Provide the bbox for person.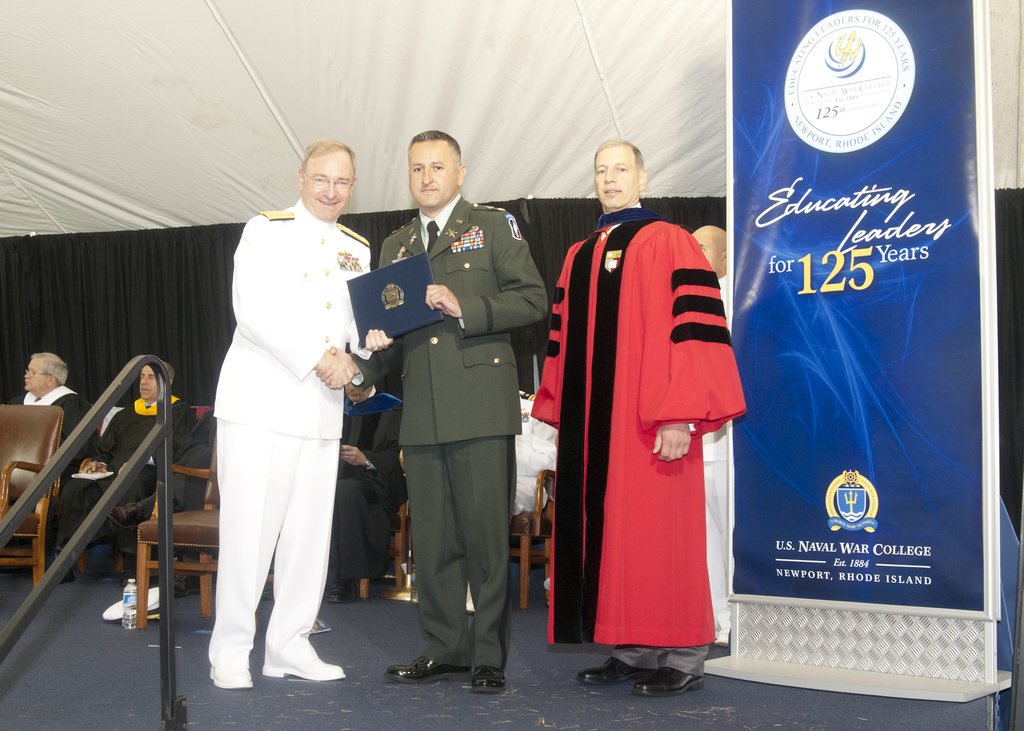
(left=317, top=130, right=545, bottom=696).
